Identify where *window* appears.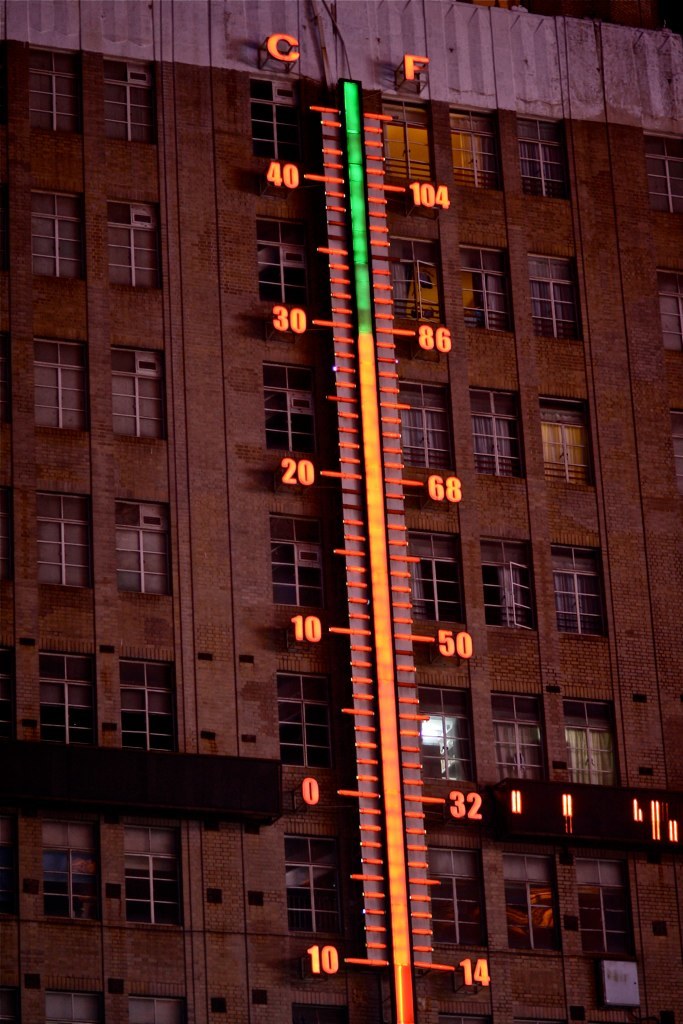
Appears at <region>45, 492, 90, 592</region>.
